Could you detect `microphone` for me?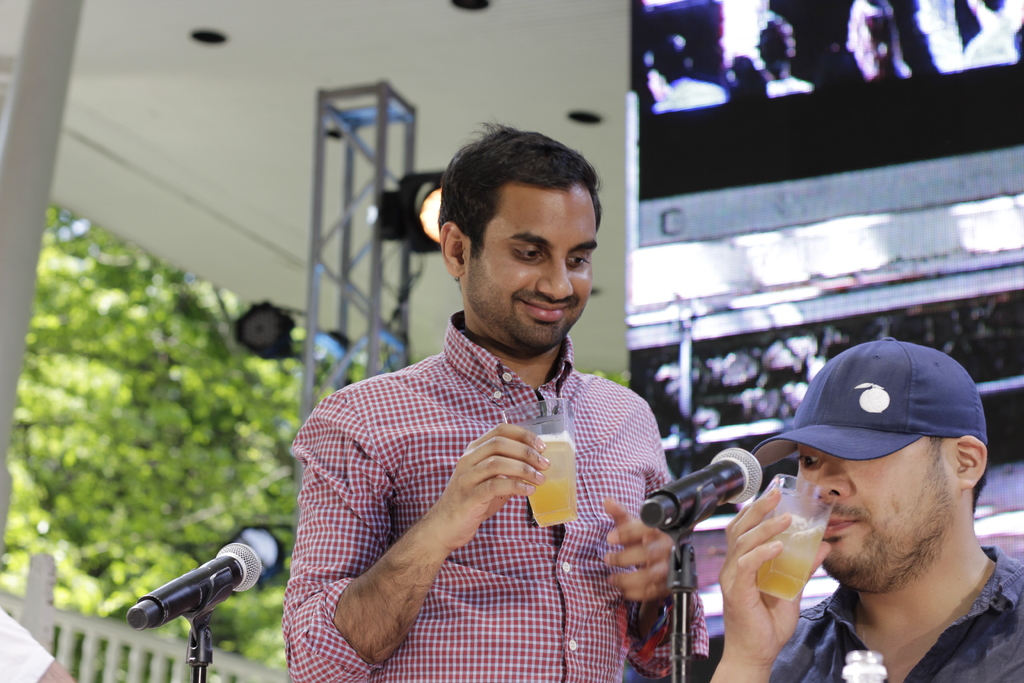
Detection result: <bbox>108, 539, 265, 635</bbox>.
